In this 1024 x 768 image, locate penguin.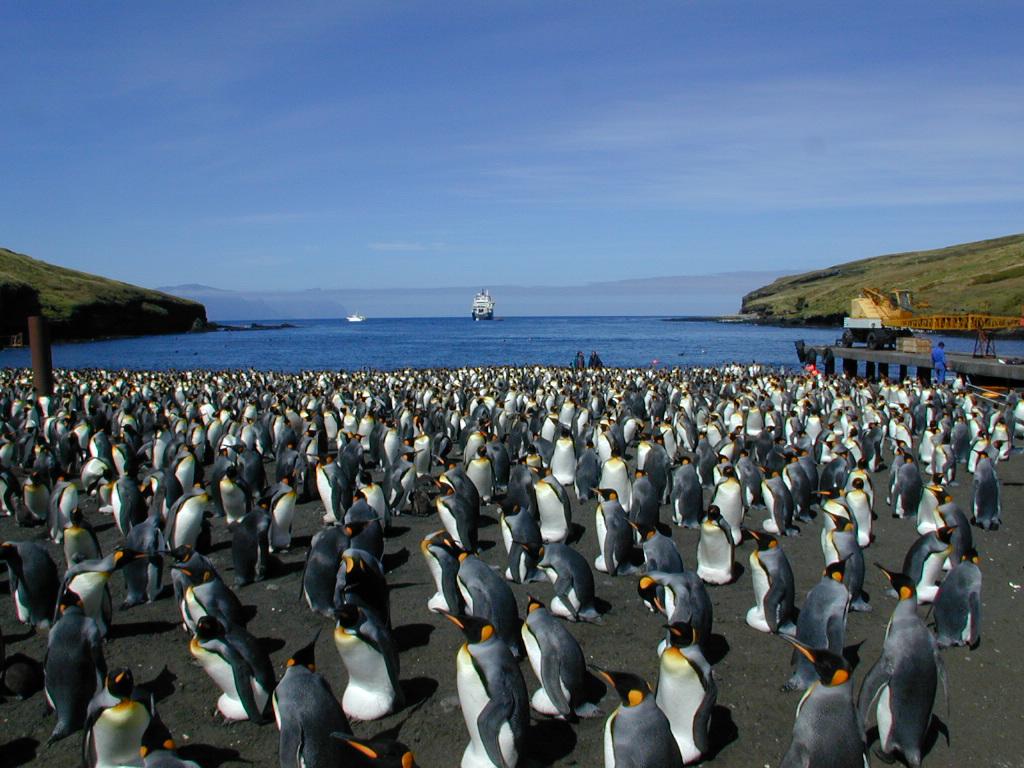
Bounding box: 890:455:924:511.
